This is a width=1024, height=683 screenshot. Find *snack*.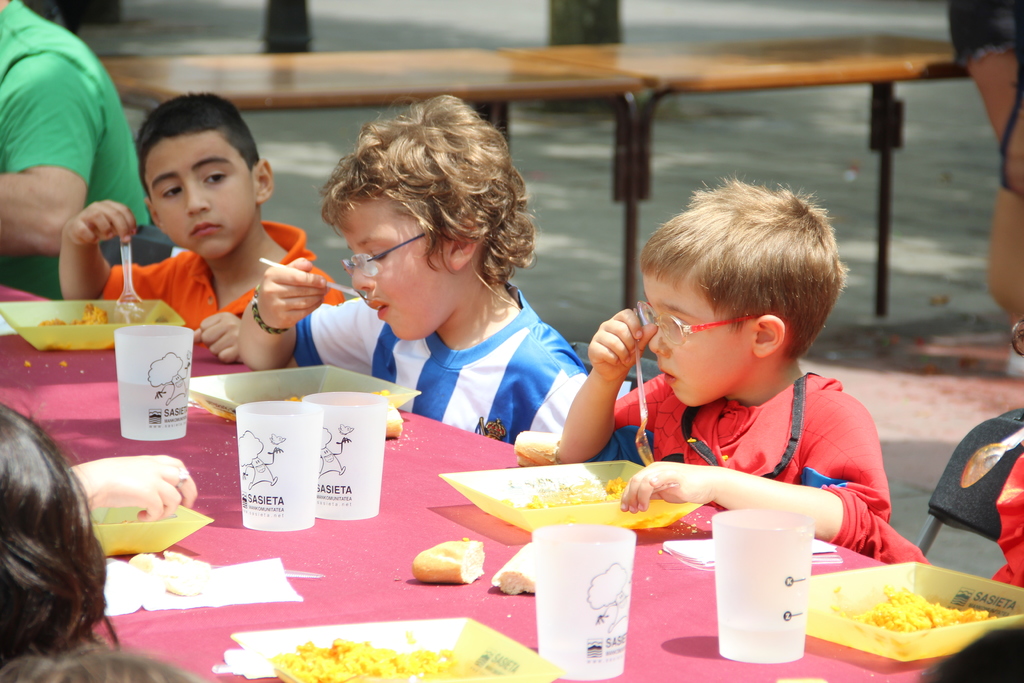
Bounding box: (834,573,1002,667).
